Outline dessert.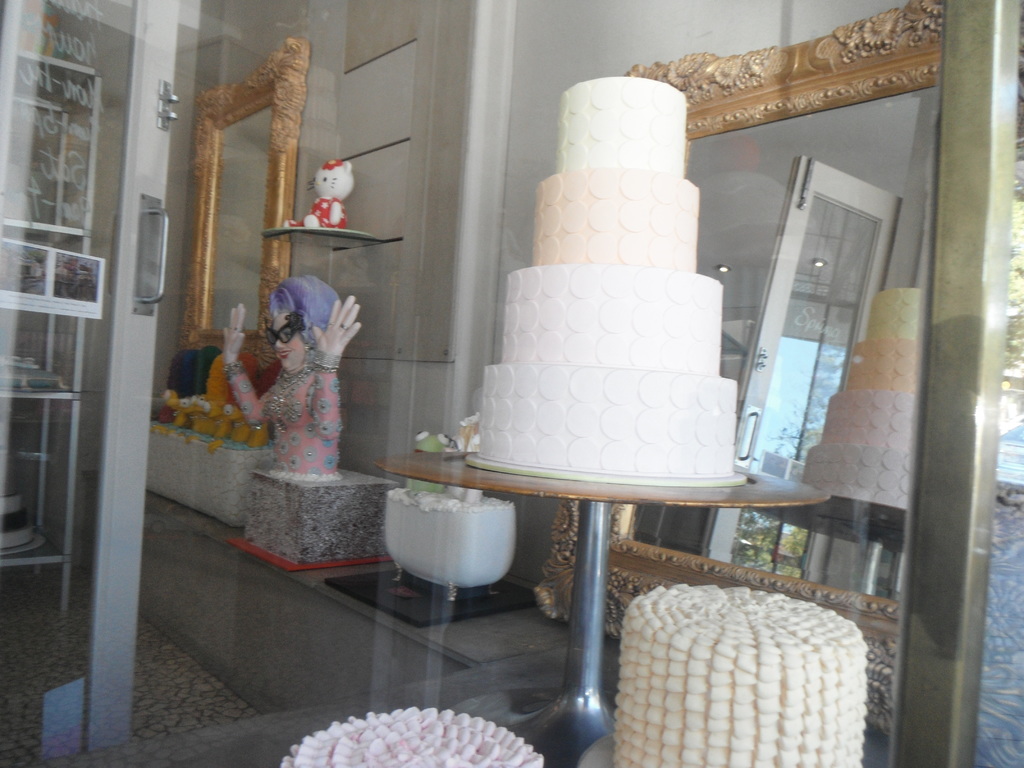
Outline: l=470, t=76, r=749, b=490.
